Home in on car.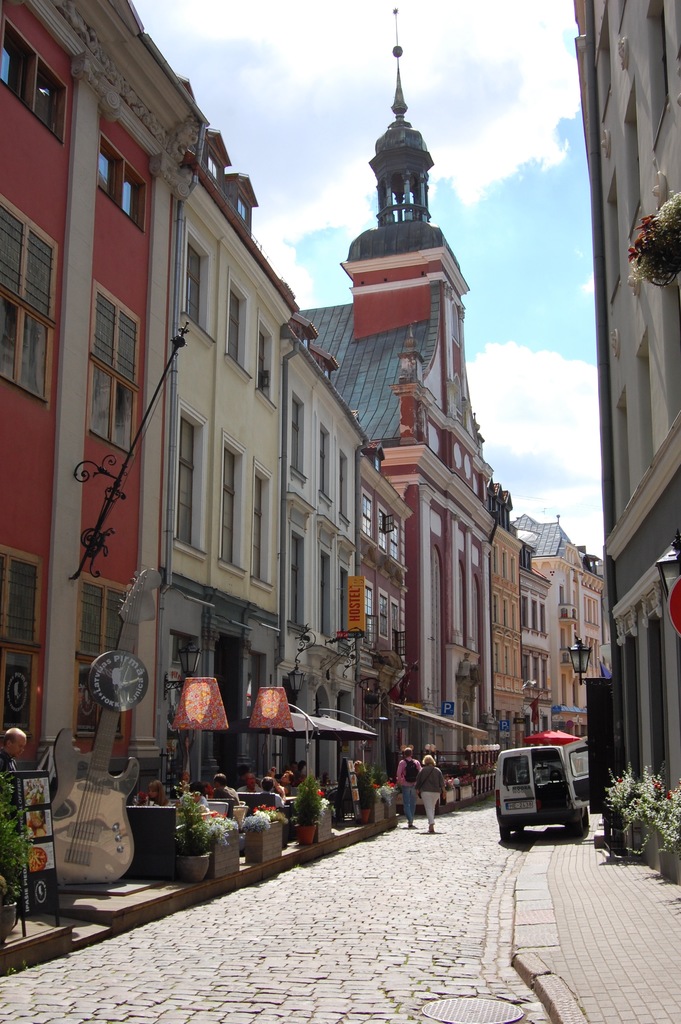
Homed in at bbox=[496, 741, 591, 845].
